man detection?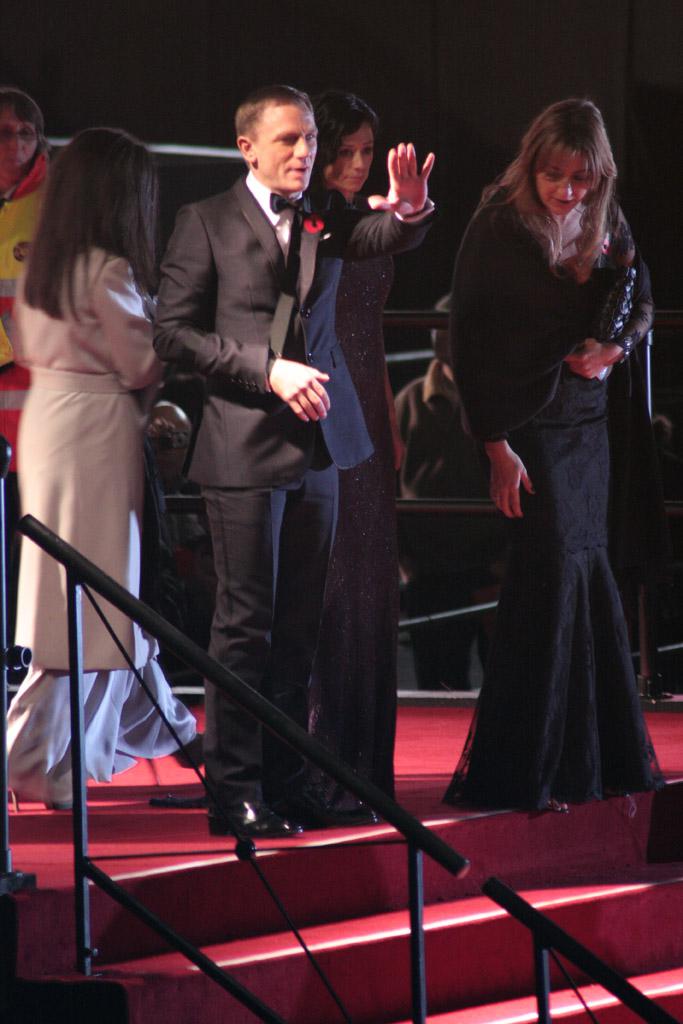
box=[0, 87, 55, 473]
